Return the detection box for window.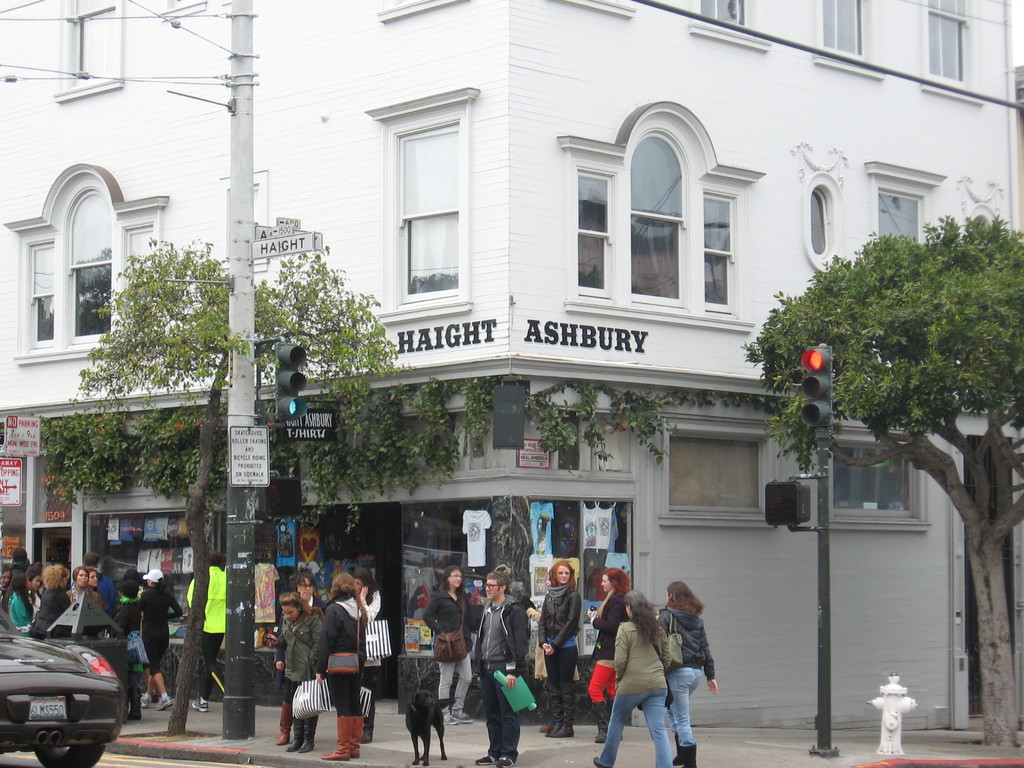
<box>11,180,159,364</box>.
